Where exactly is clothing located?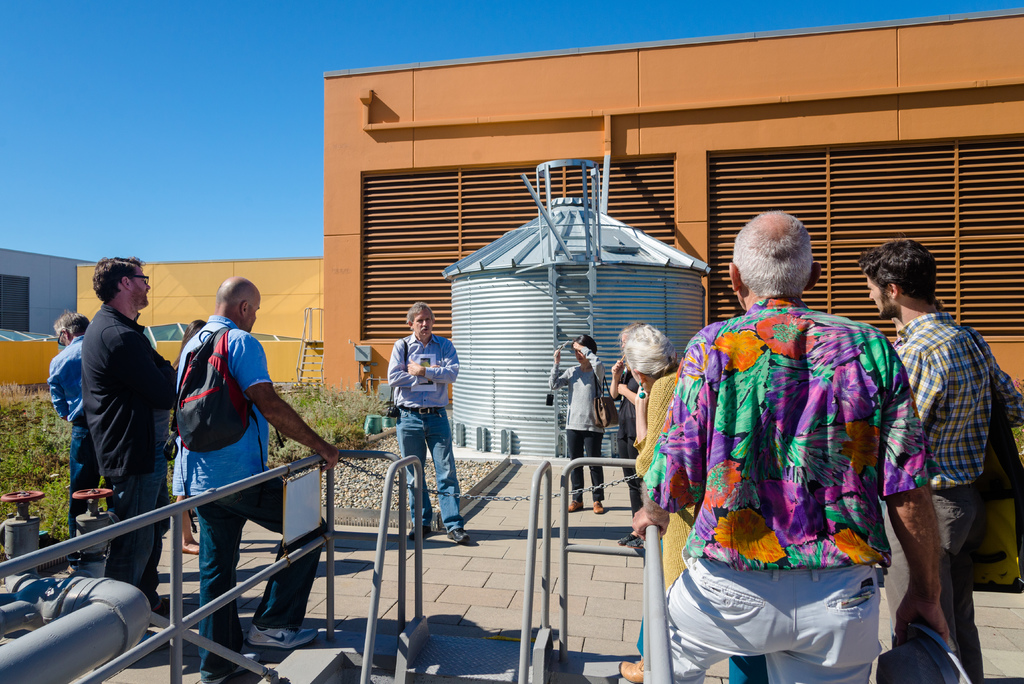
Its bounding box is <region>47, 332, 102, 566</region>.
